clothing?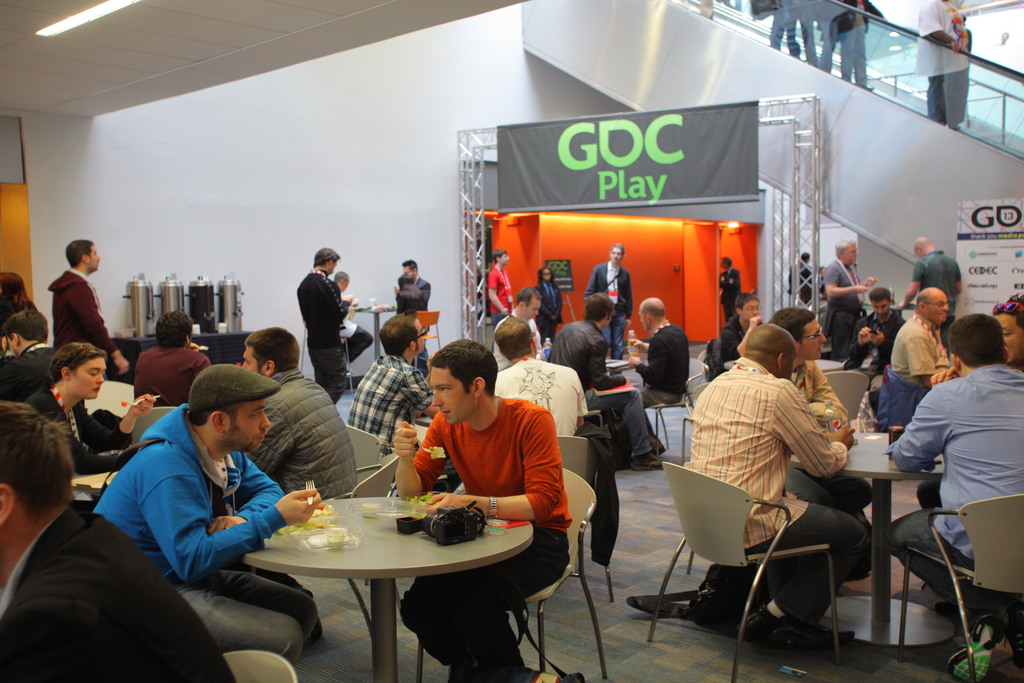
l=588, t=389, r=653, b=479
